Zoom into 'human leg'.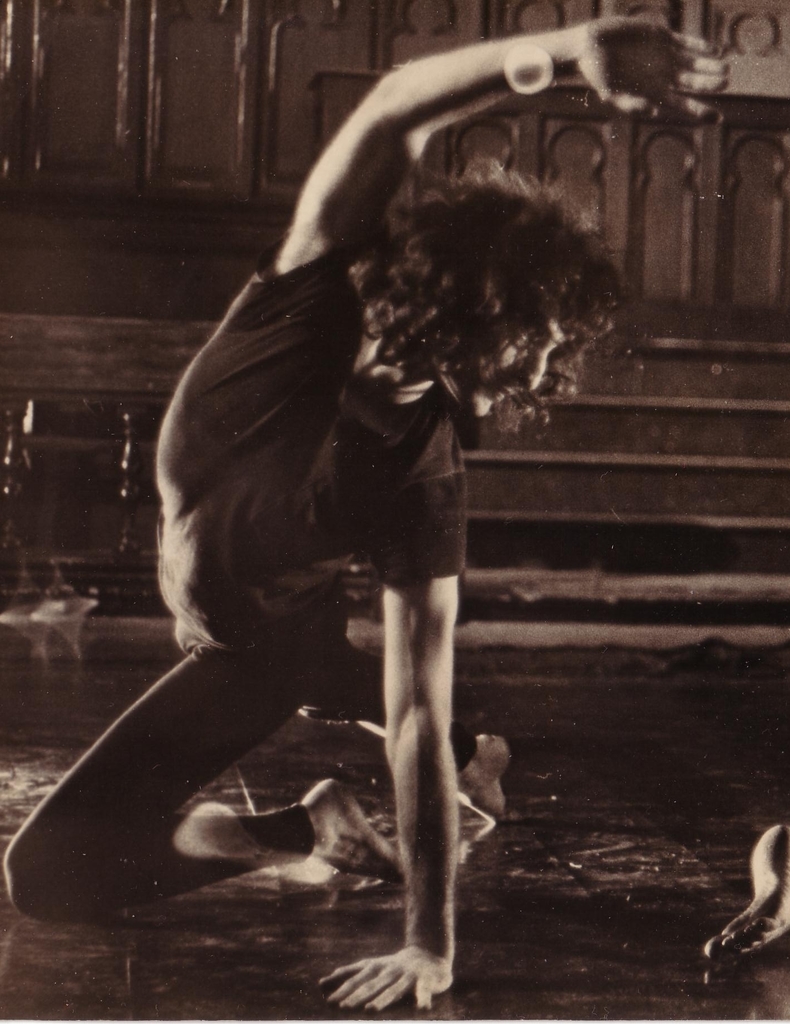
Zoom target: <region>297, 638, 512, 848</region>.
